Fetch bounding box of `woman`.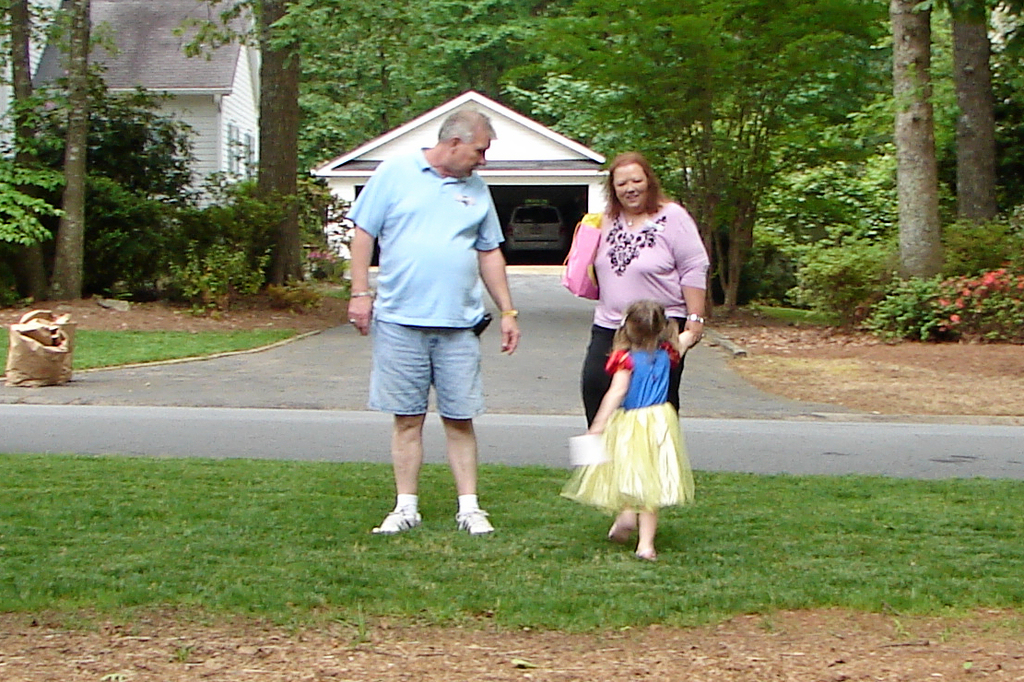
Bbox: 566/149/712/432.
